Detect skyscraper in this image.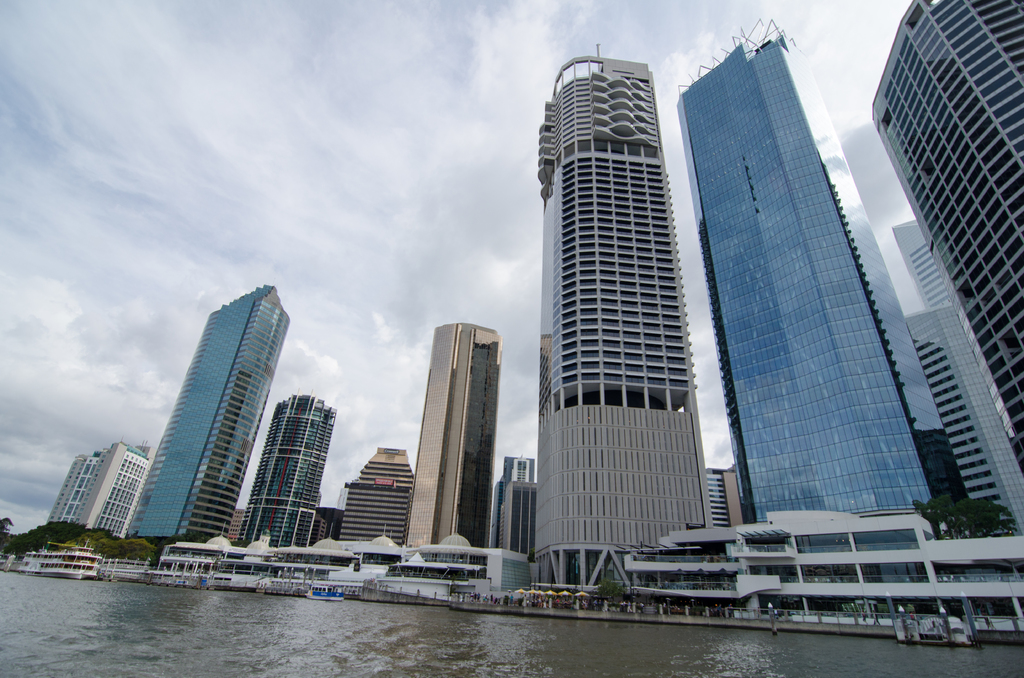
Detection: pyautogui.locateOnScreen(873, 0, 1023, 462).
